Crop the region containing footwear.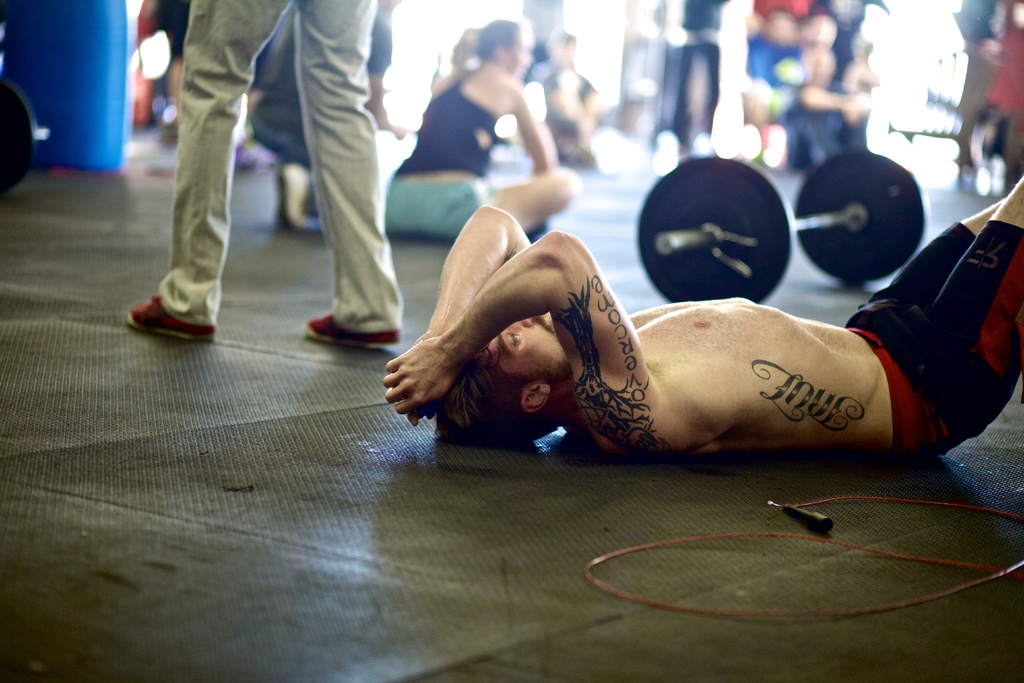
Crop region: 294, 303, 403, 352.
